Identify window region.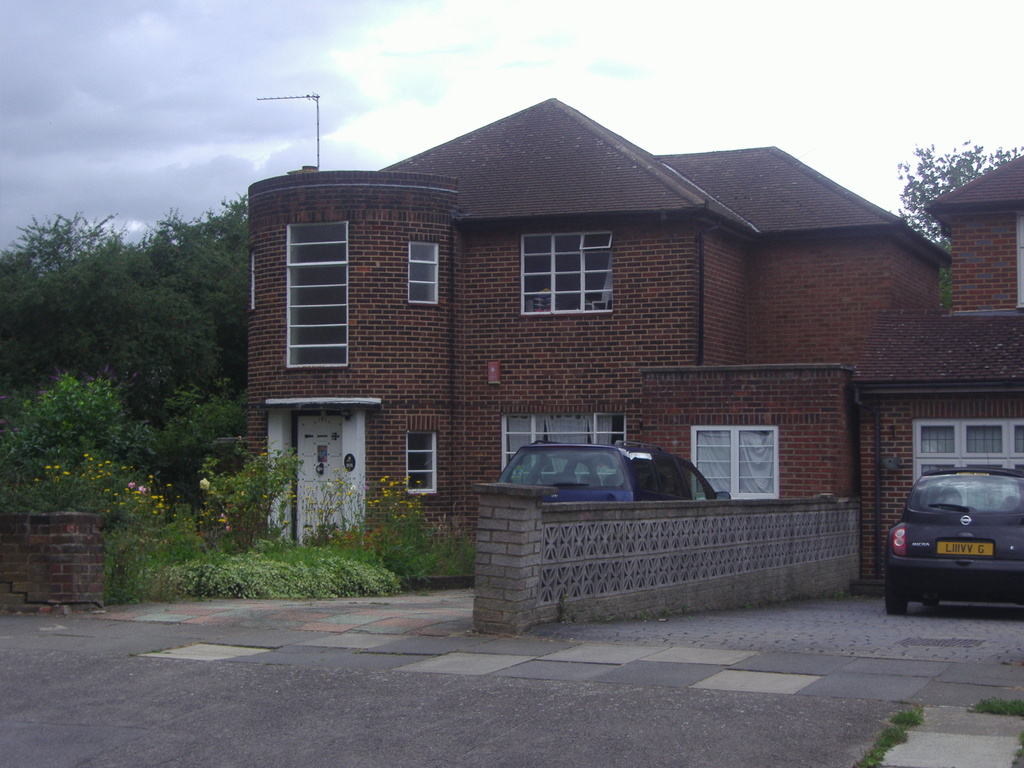
Region: detection(911, 420, 1023, 486).
